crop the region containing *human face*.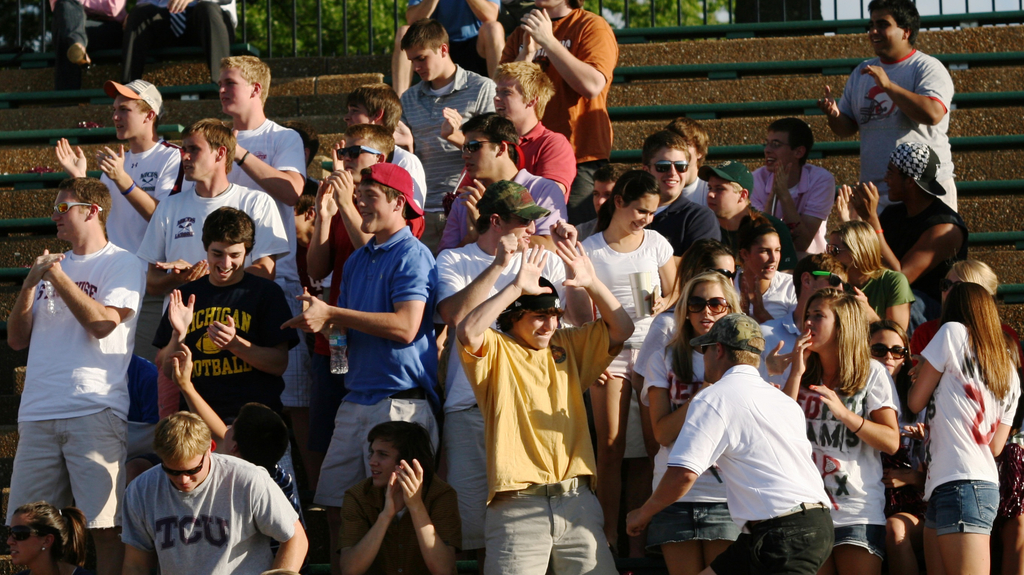
Crop region: box(866, 10, 907, 58).
